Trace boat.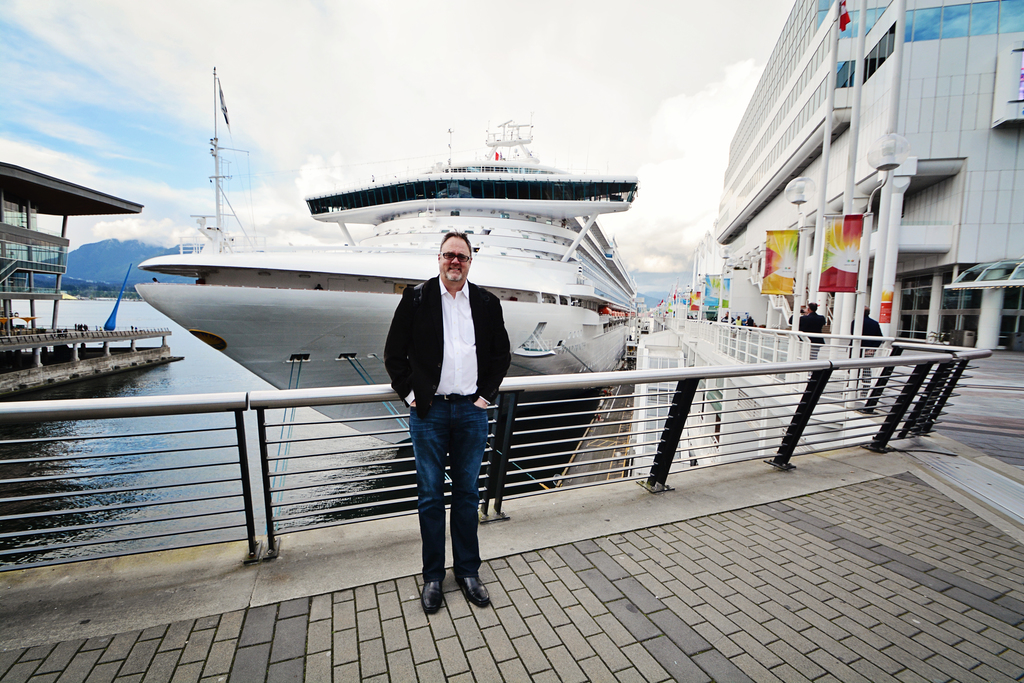
Traced to [left=30, top=84, right=997, bottom=523].
